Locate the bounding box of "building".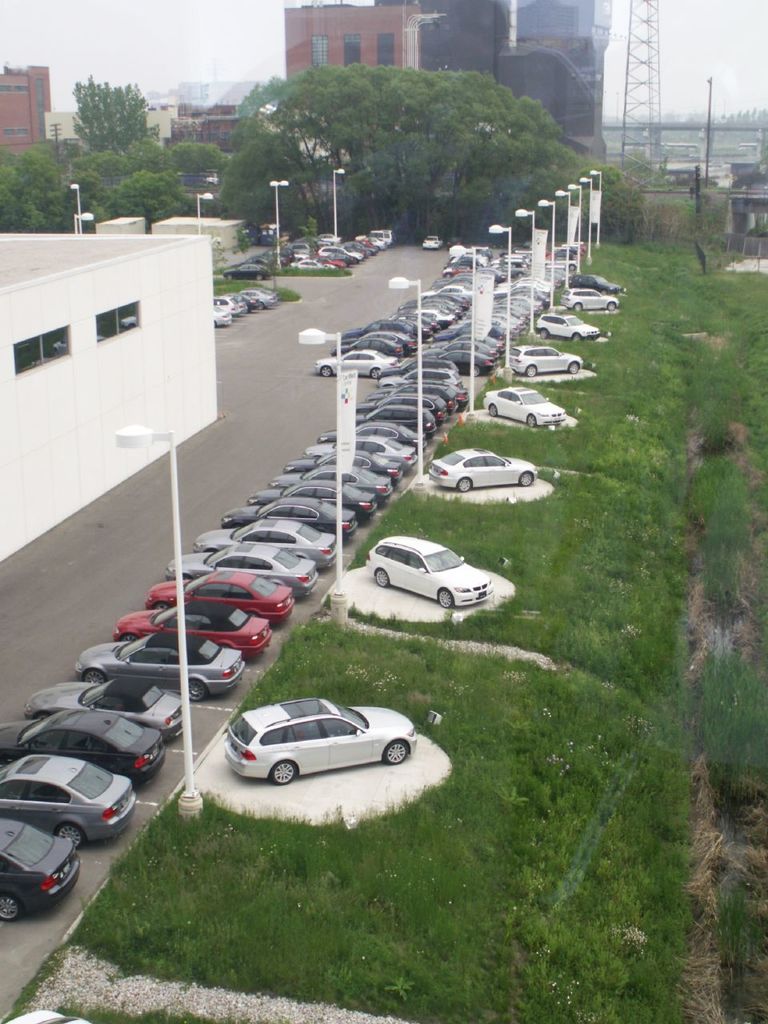
Bounding box: 0/66/53/149.
